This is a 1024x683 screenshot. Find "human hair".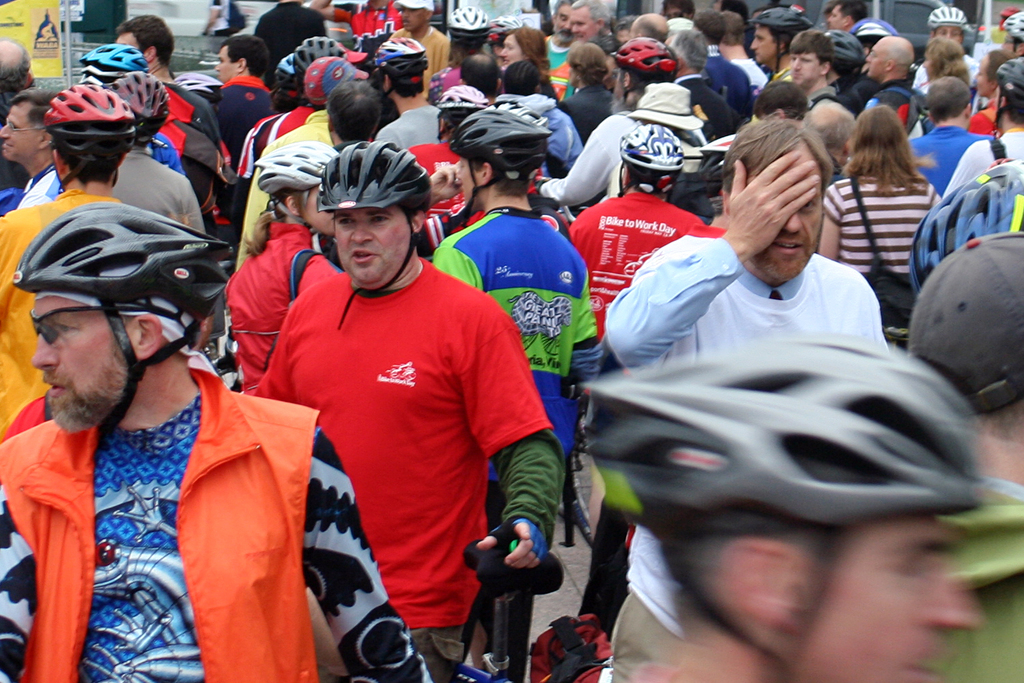
Bounding box: crop(835, 64, 855, 76).
